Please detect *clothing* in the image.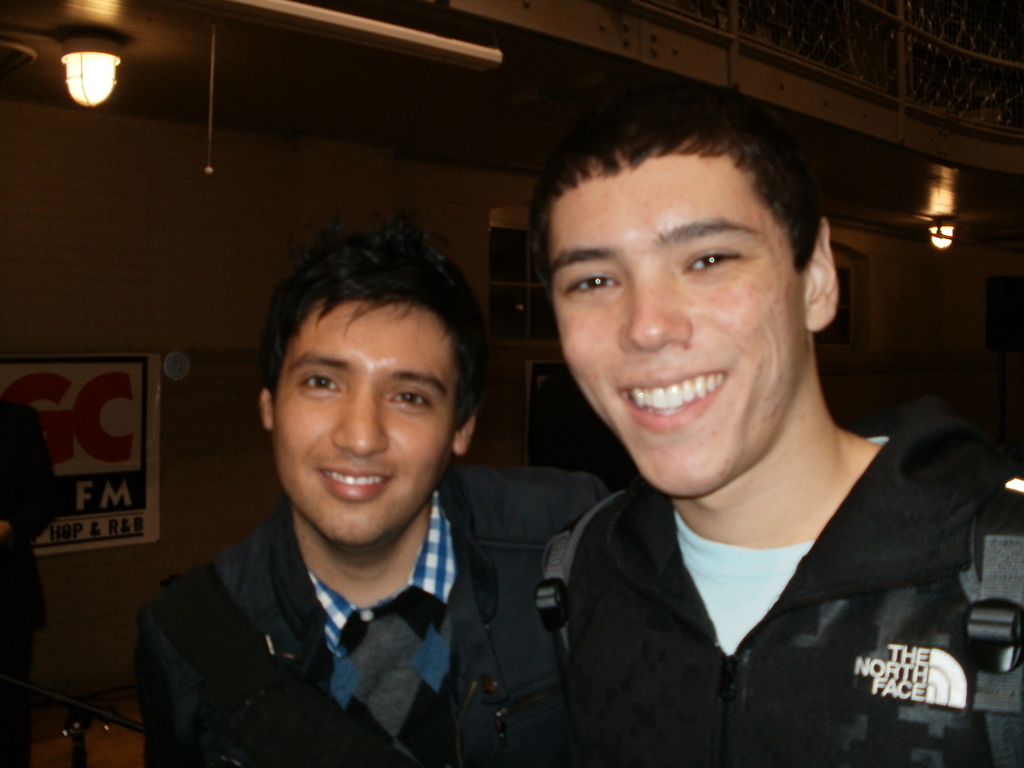
BBox(520, 400, 981, 767).
